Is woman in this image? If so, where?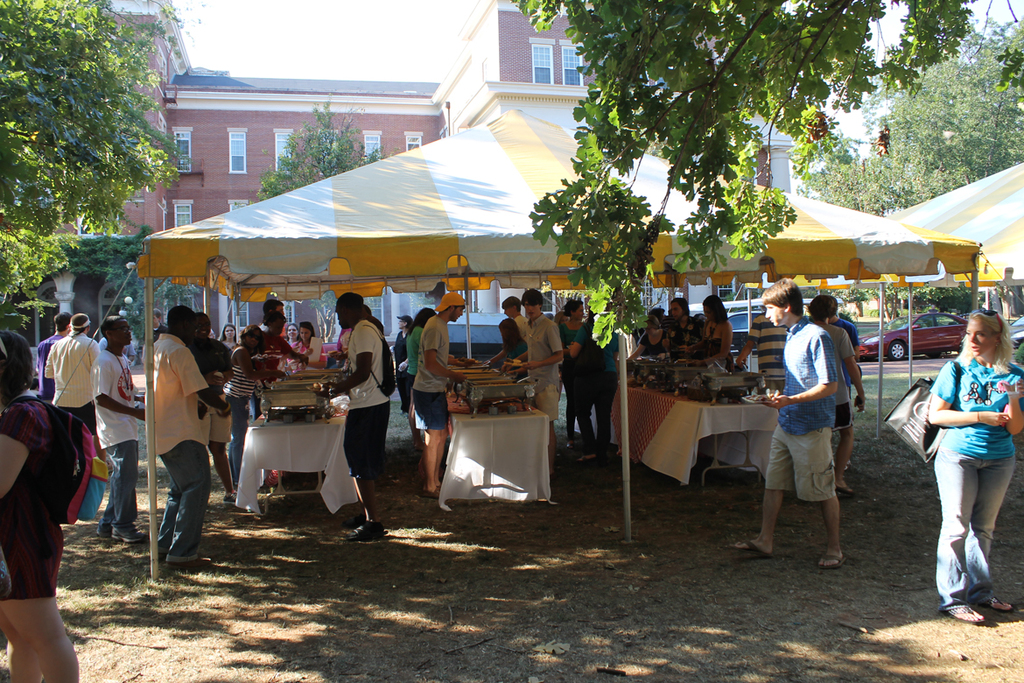
Yes, at <box>0,329,79,682</box>.
